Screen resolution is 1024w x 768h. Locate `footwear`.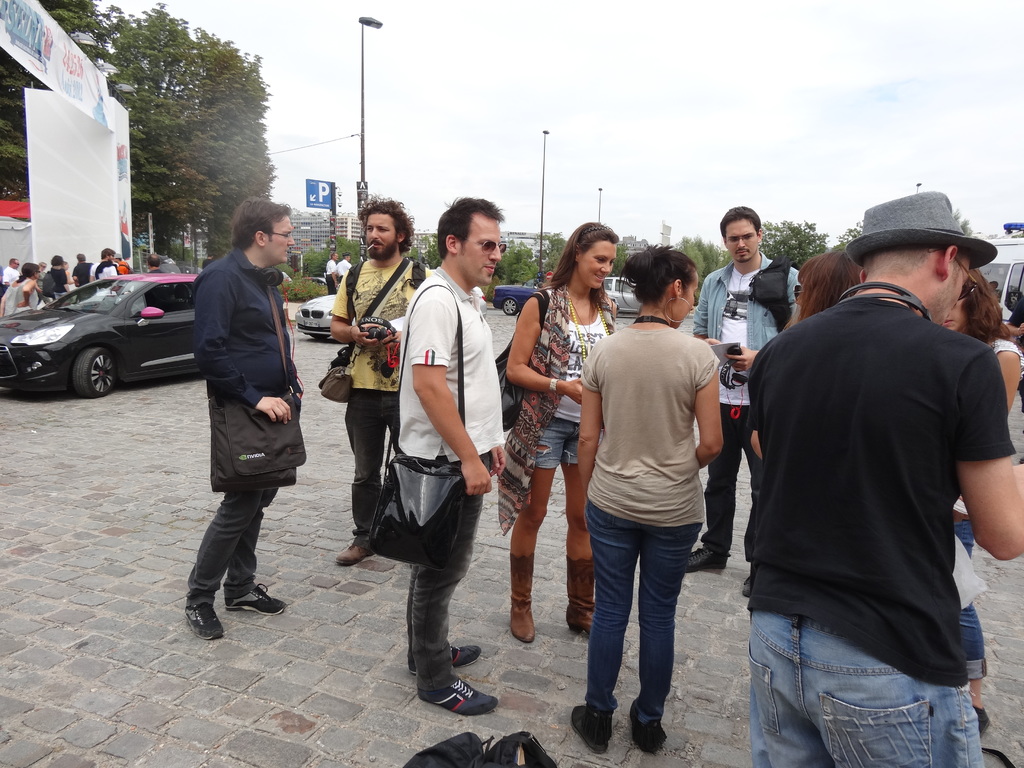
<region>631, 702, 673, 753</region>.
